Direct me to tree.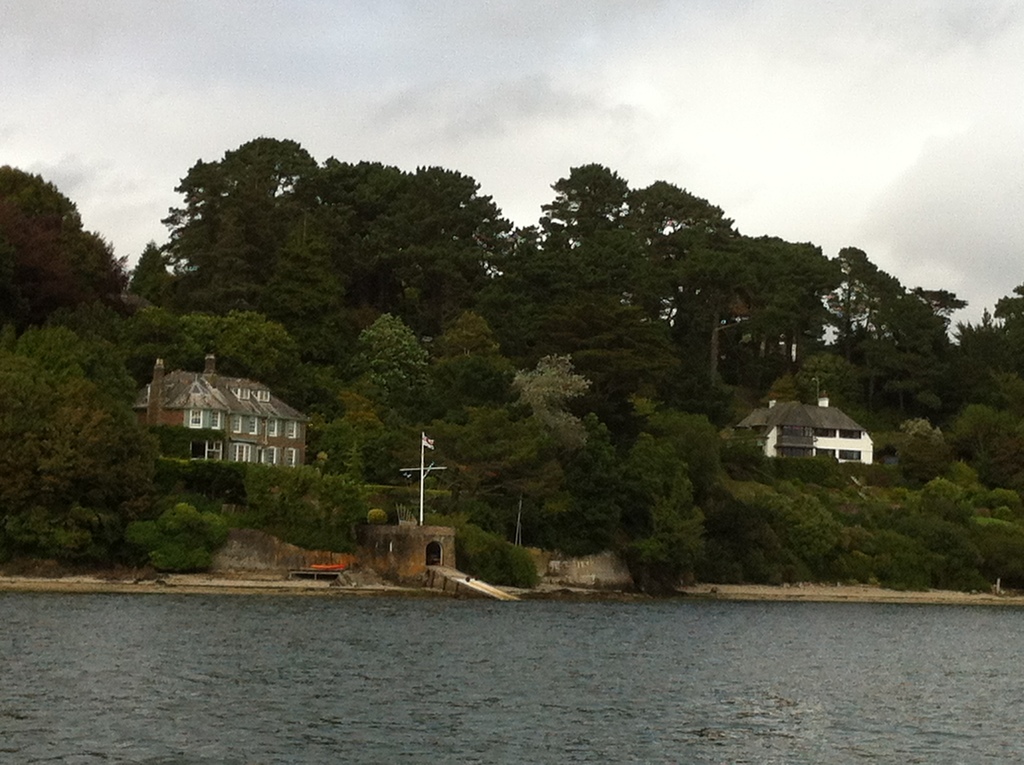
Direction: <box>4,321,147,567</box>.
